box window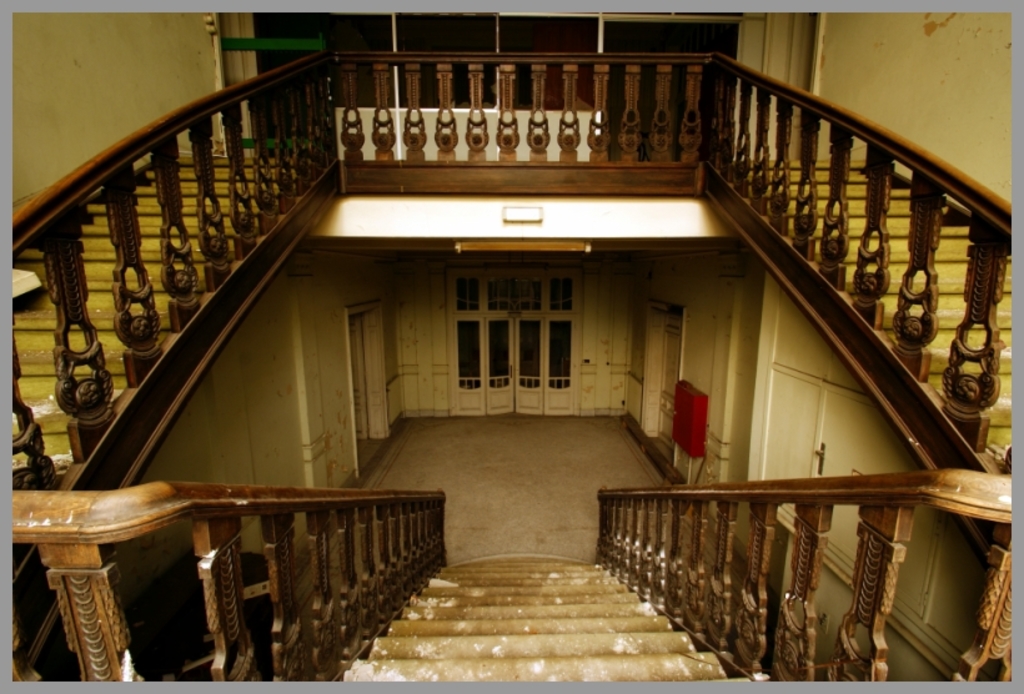
detection(455, 277, 573, 311)
